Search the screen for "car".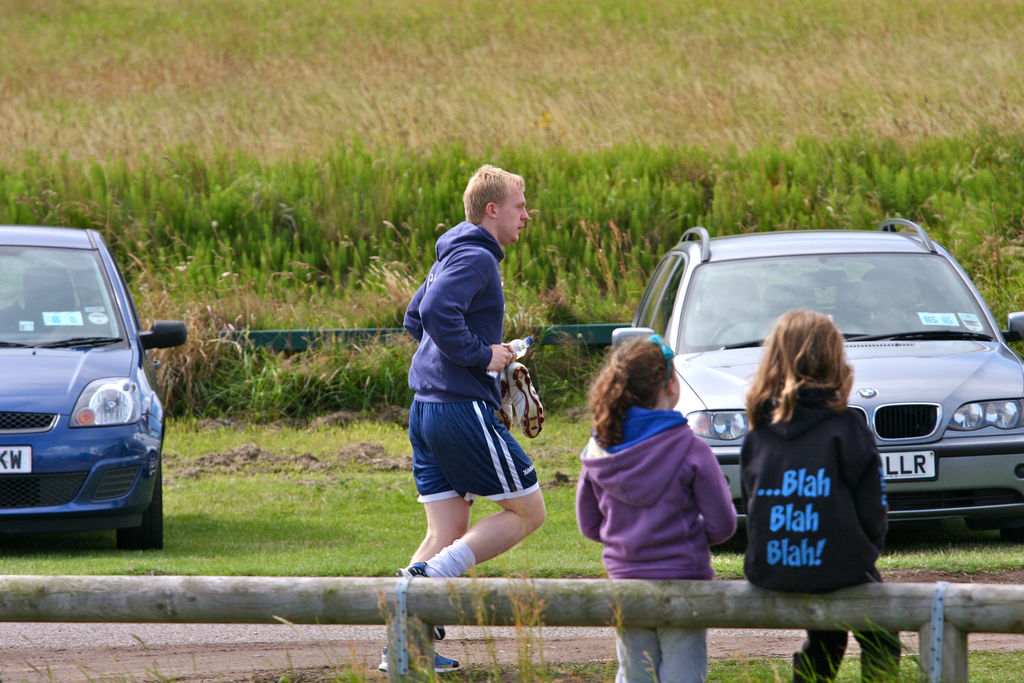
Found at 0, 224, 194, 555.
